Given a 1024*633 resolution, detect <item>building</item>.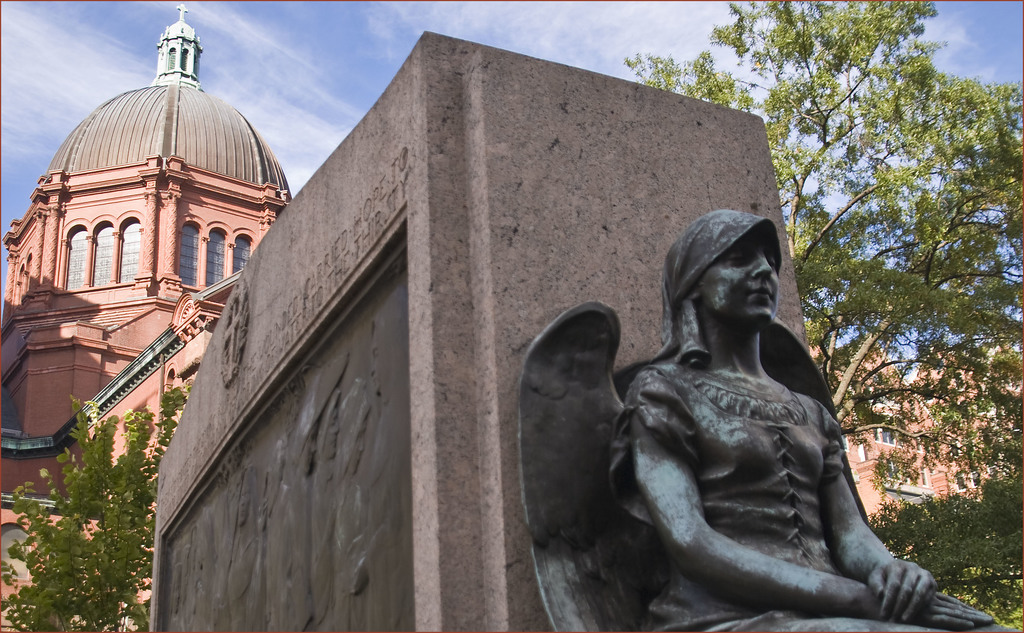
0/0/292/632.
